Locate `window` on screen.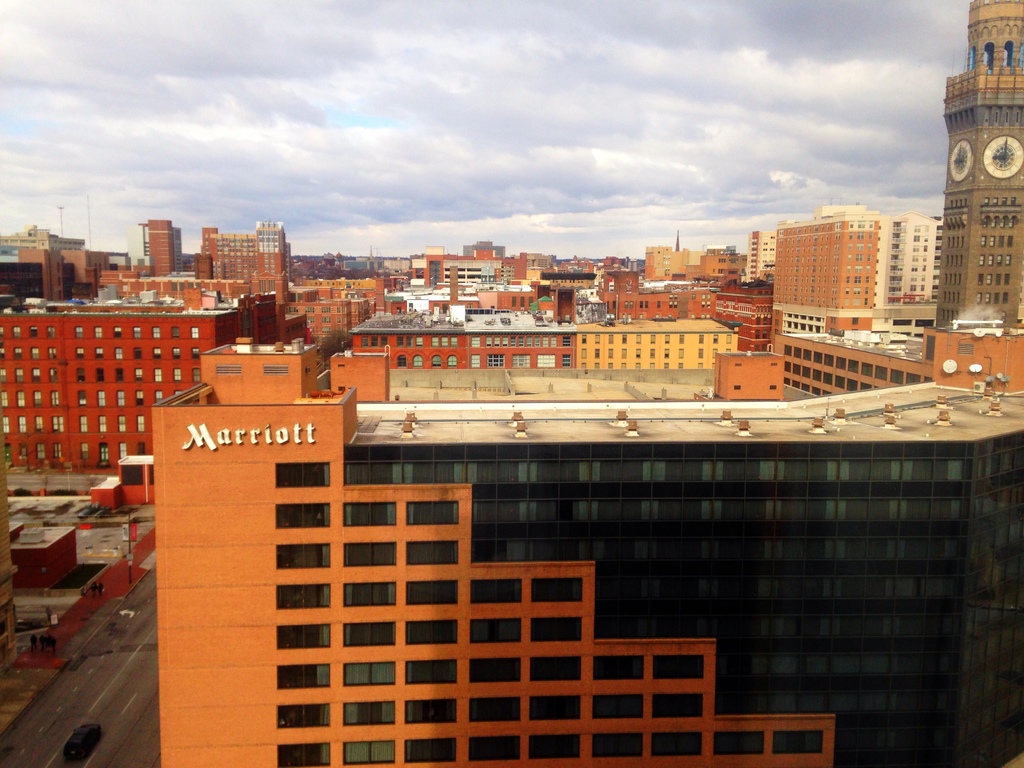
On screen at l=380, t=333, r=389, b=349.
